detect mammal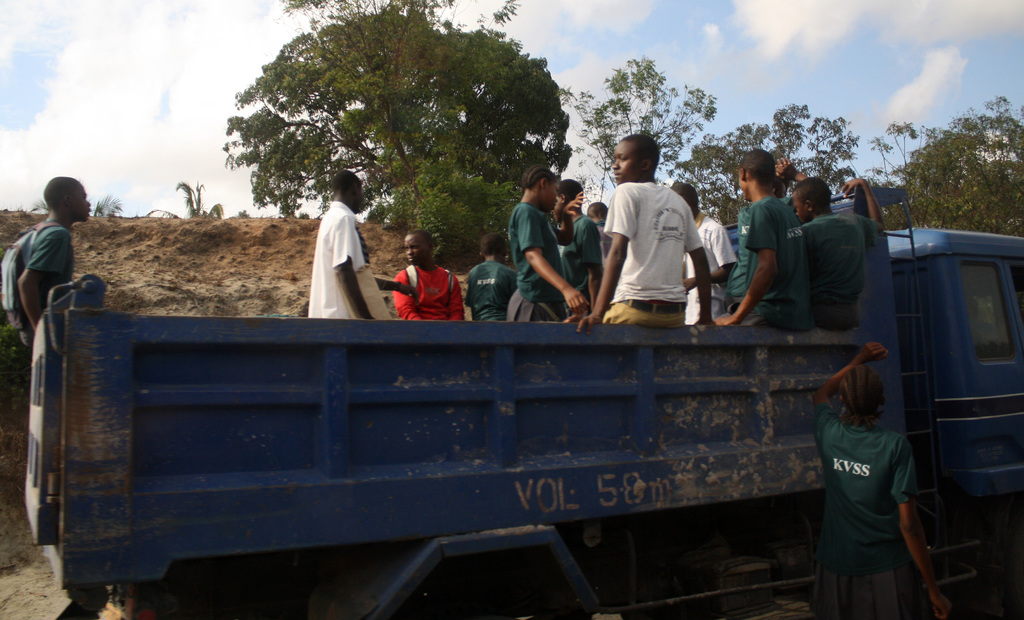
<box>585,198,614,268</box>
